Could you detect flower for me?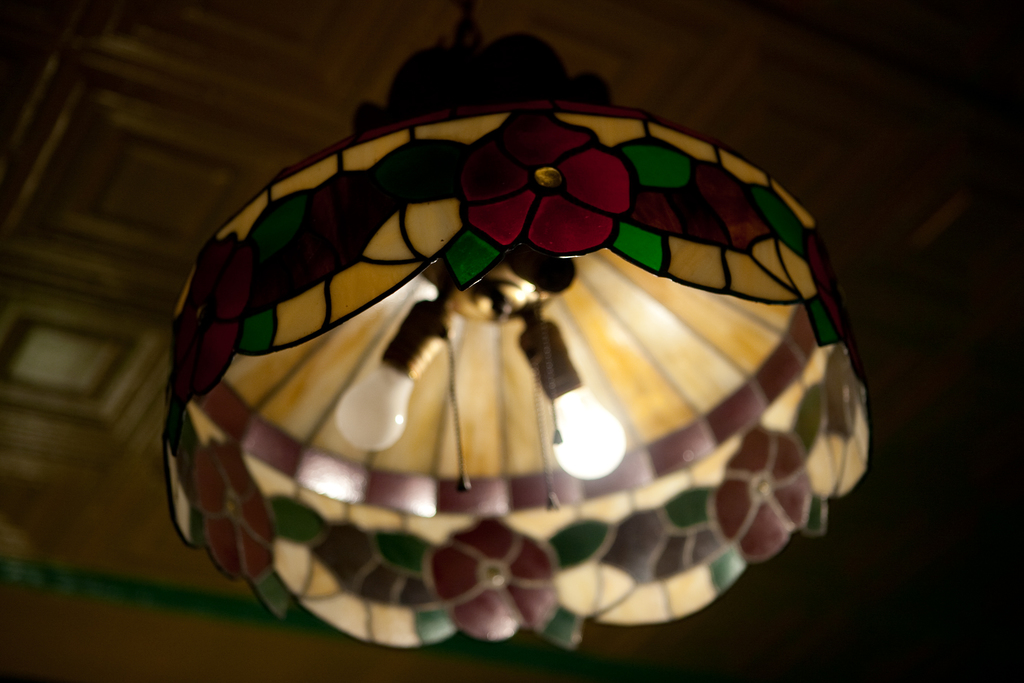
Detection result: bbox=[195, 436, 282, 582].
